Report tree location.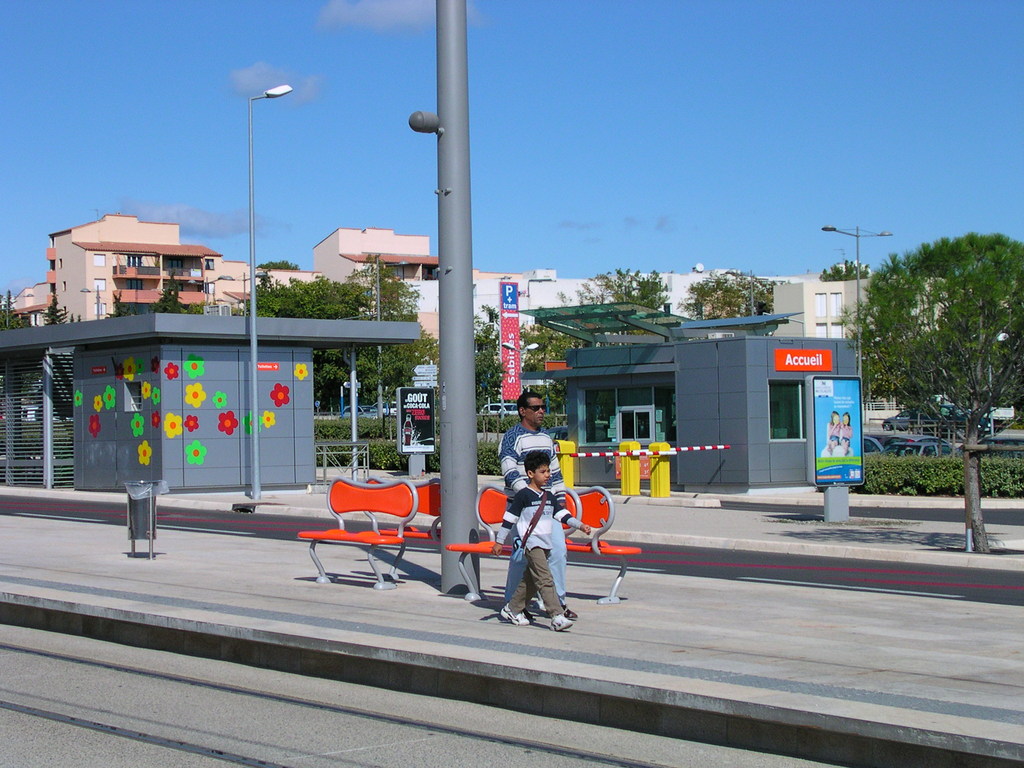
Report: bbox=(519, 307, 586, 417).
